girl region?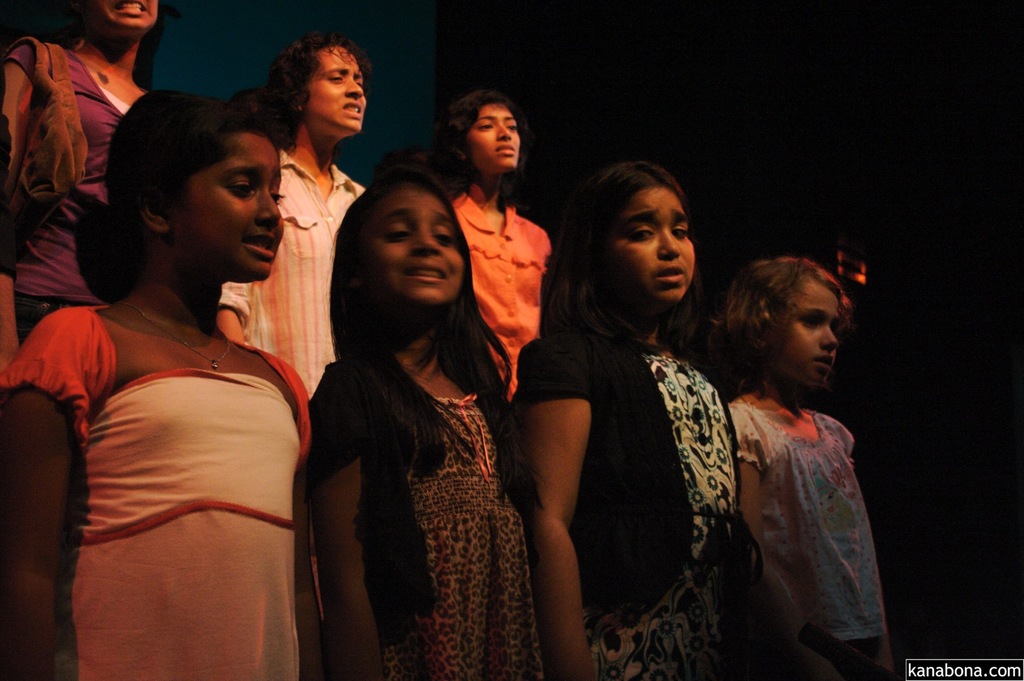
216, 36, 365, 416
